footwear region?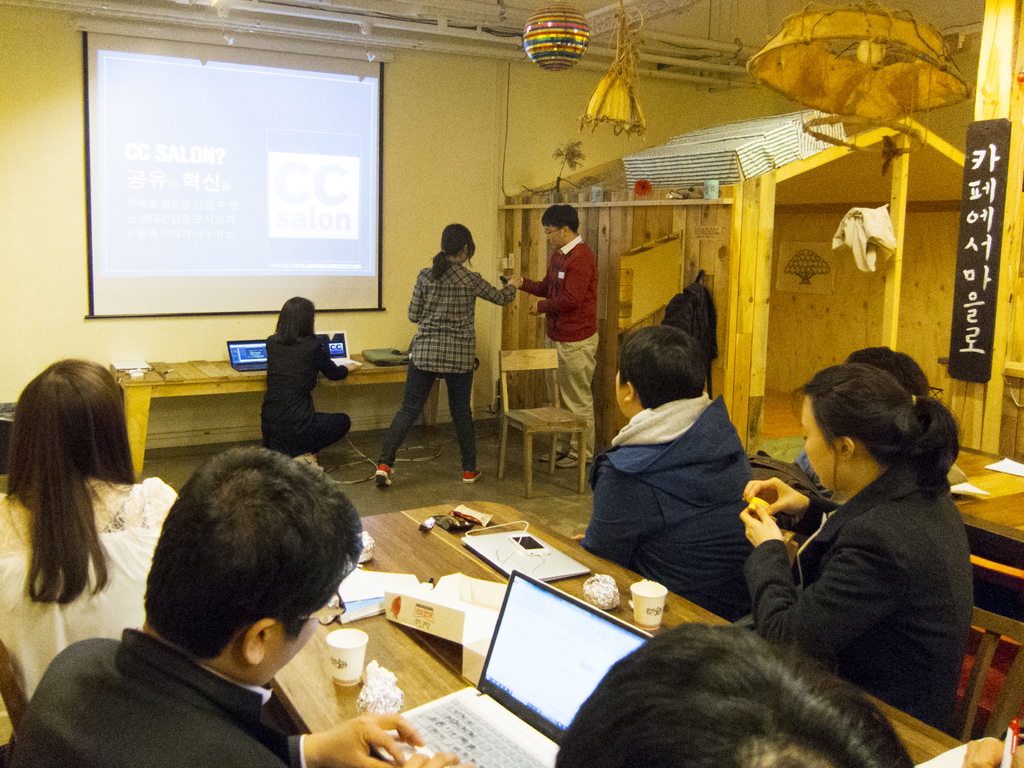
crop(543, 449, 563, 462)
